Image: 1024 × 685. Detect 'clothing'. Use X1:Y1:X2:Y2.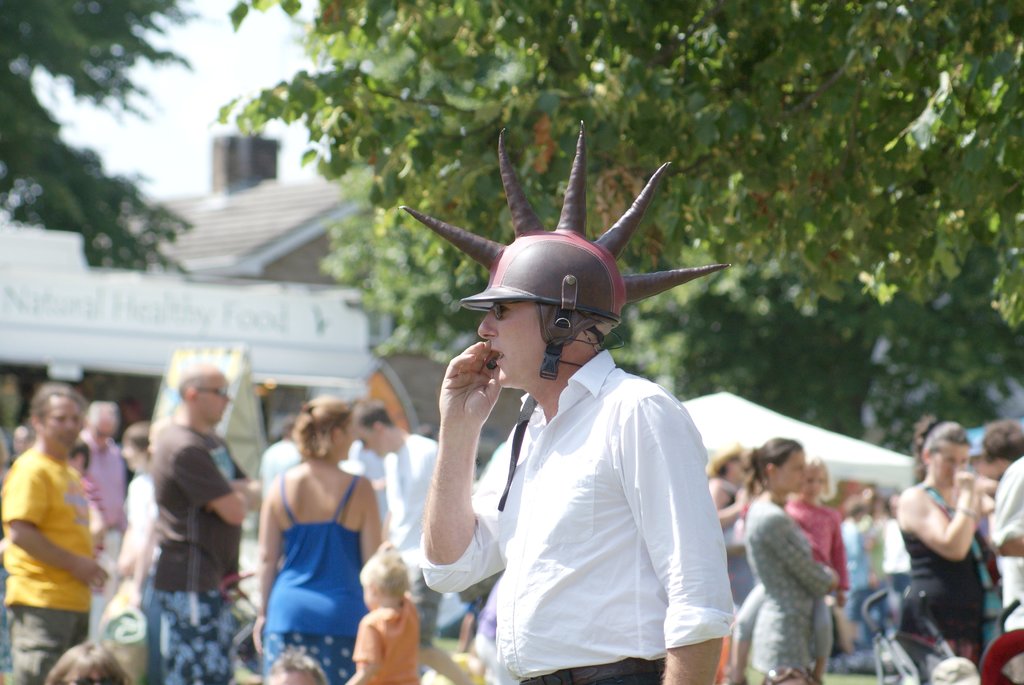
1:442:93:684.
